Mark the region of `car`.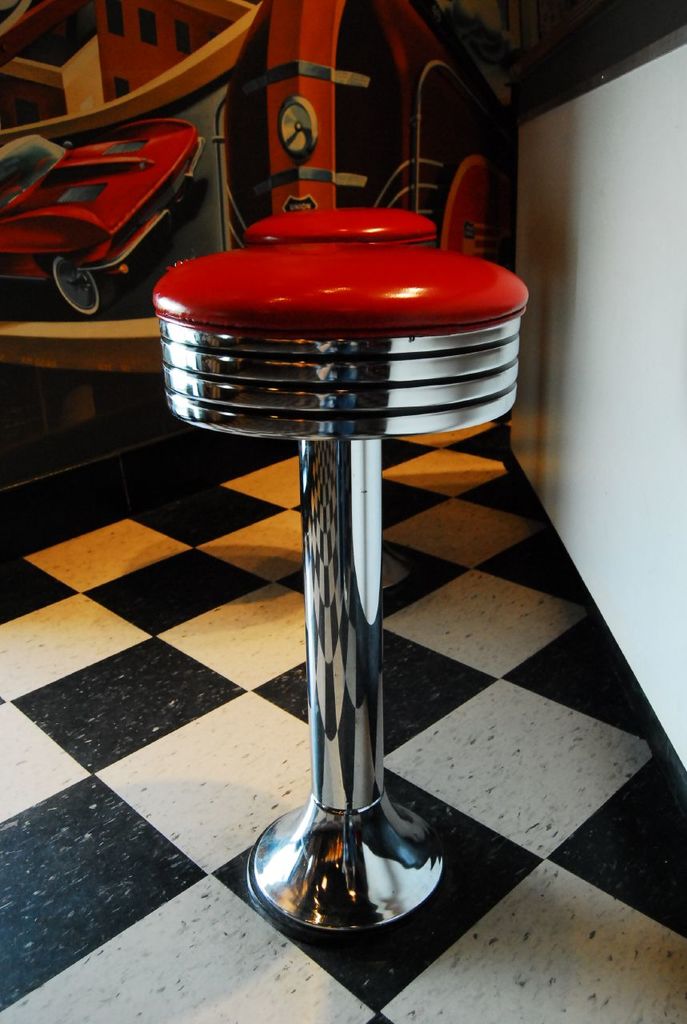
Region: 0 128 208 324.
